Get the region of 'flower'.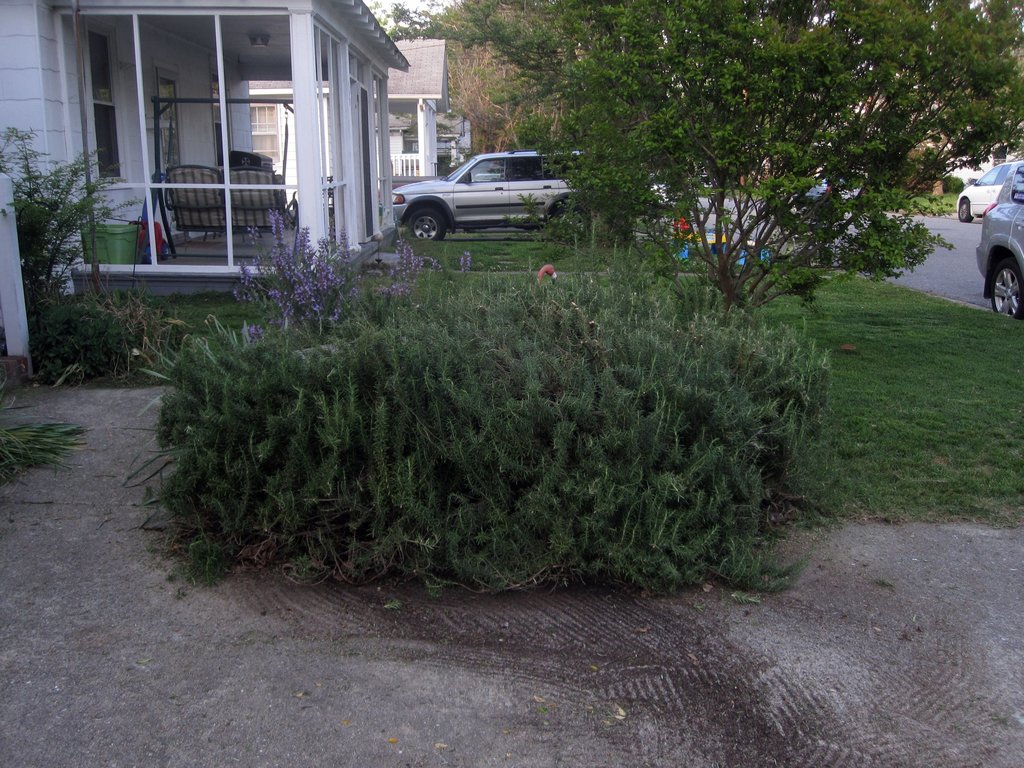
select_region(673, 216, 694, 230).
